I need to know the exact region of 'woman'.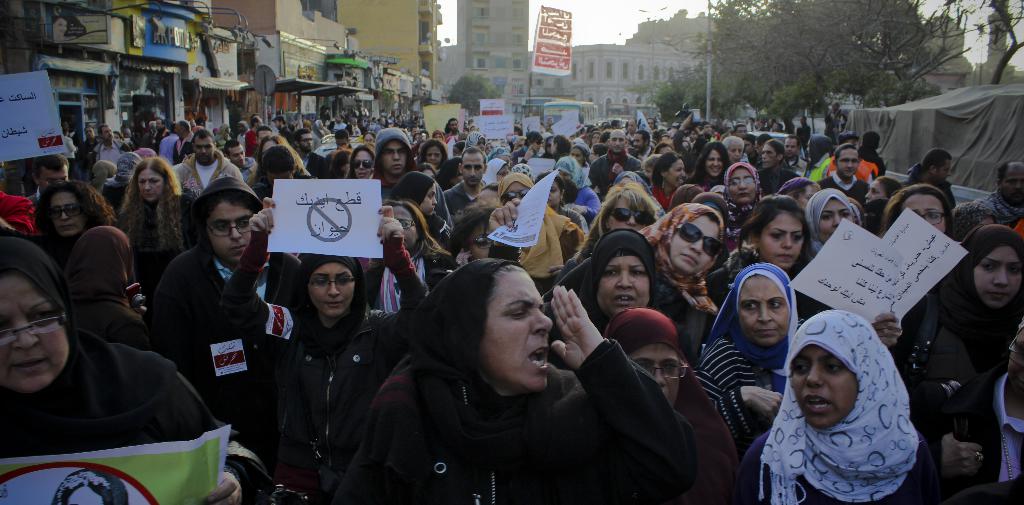
Region: (x1=734, y1=308, x2=932, y2=503).
